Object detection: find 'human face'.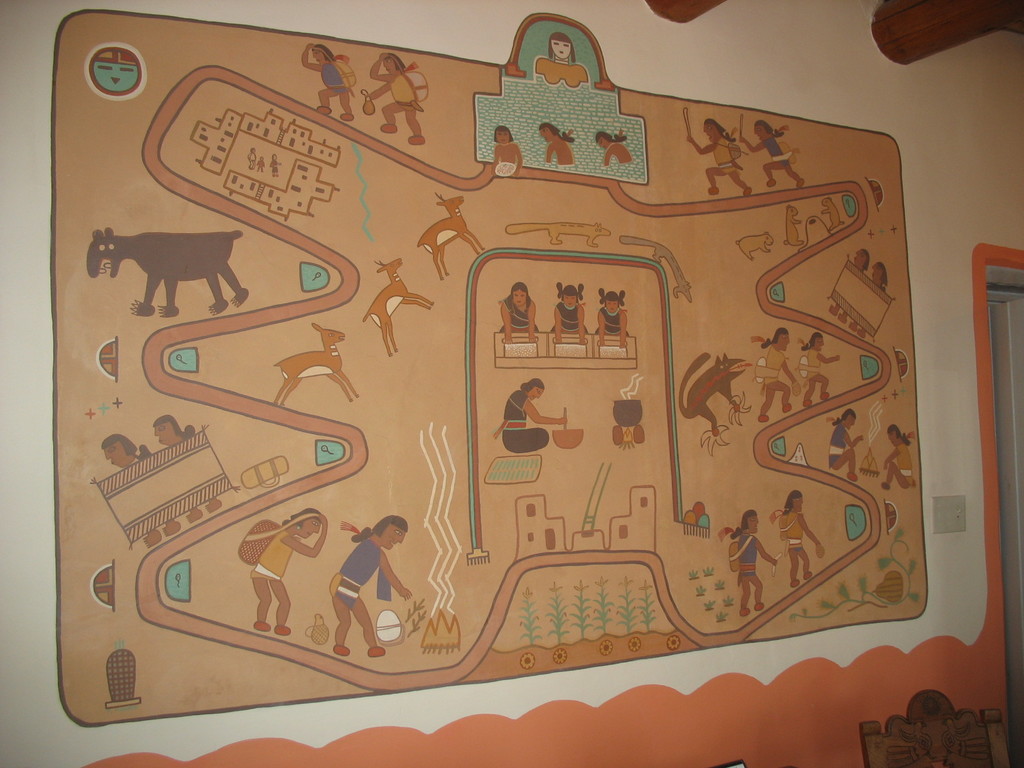
detection(382, 518, 408, 554).
